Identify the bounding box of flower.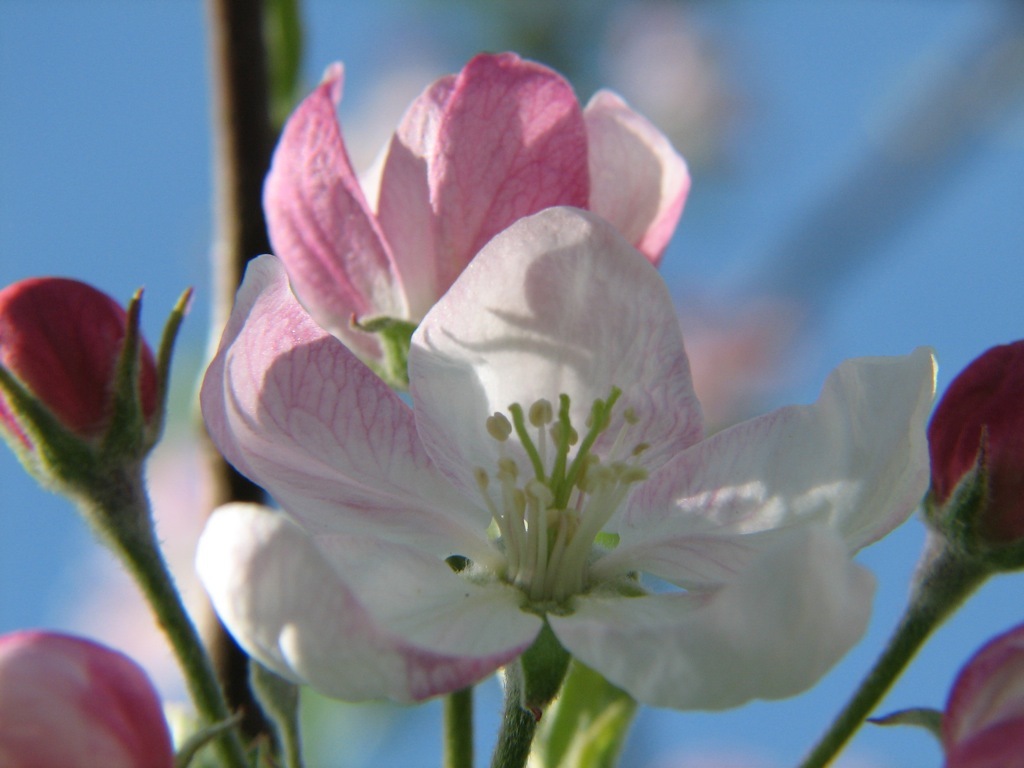
<bbox>201, 193, 940, 724</bbox>.
